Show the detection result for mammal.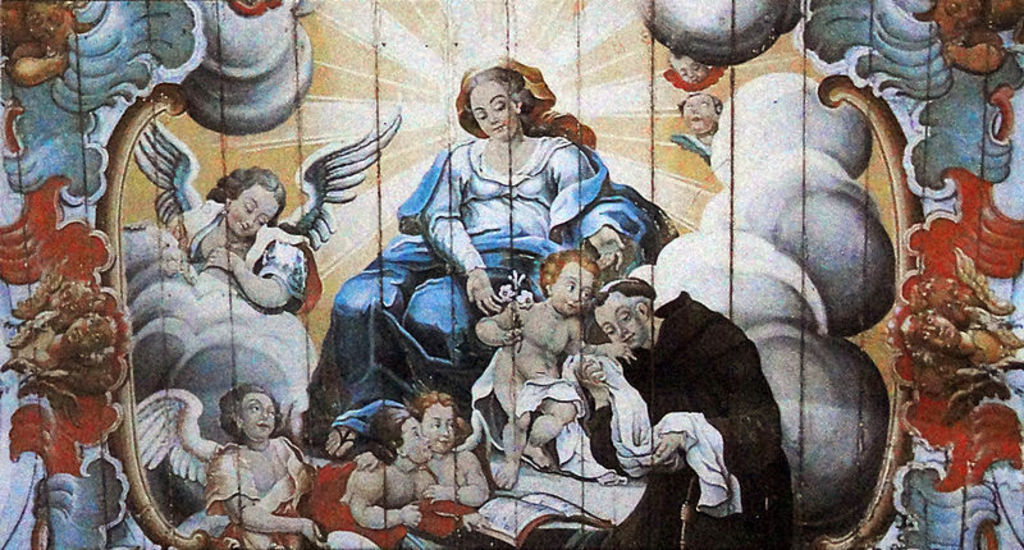
[x1=669, y1=87, x2=719, y2=173].
